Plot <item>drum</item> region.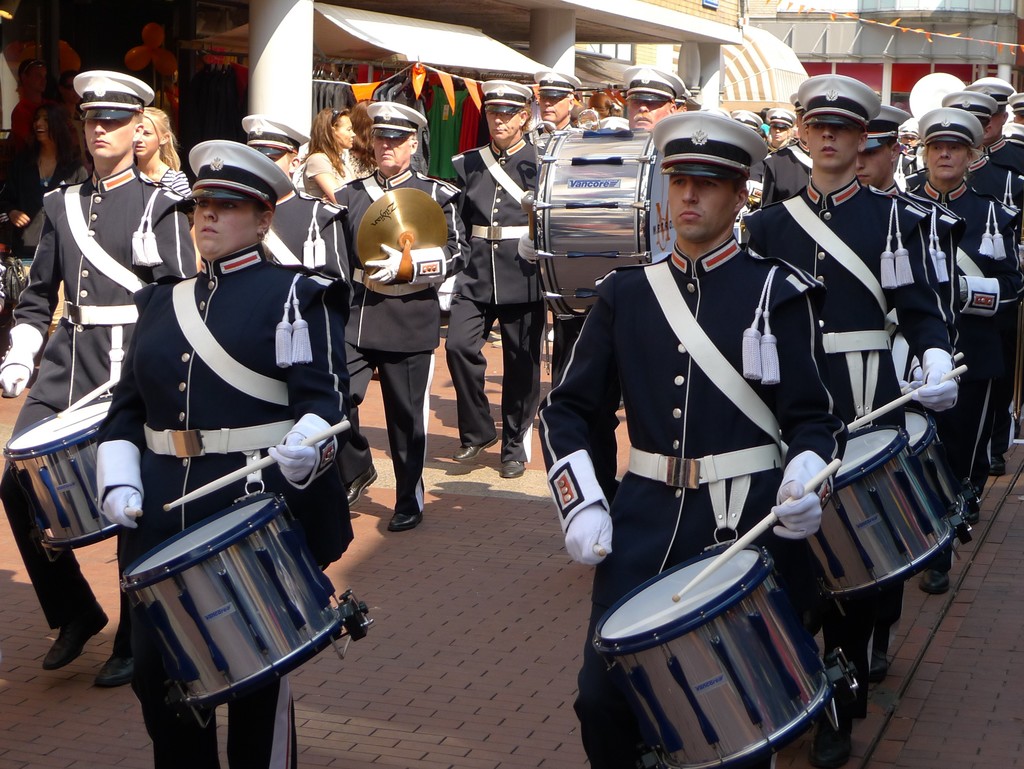
Plotted at locate(592, 554, 841, 768).
